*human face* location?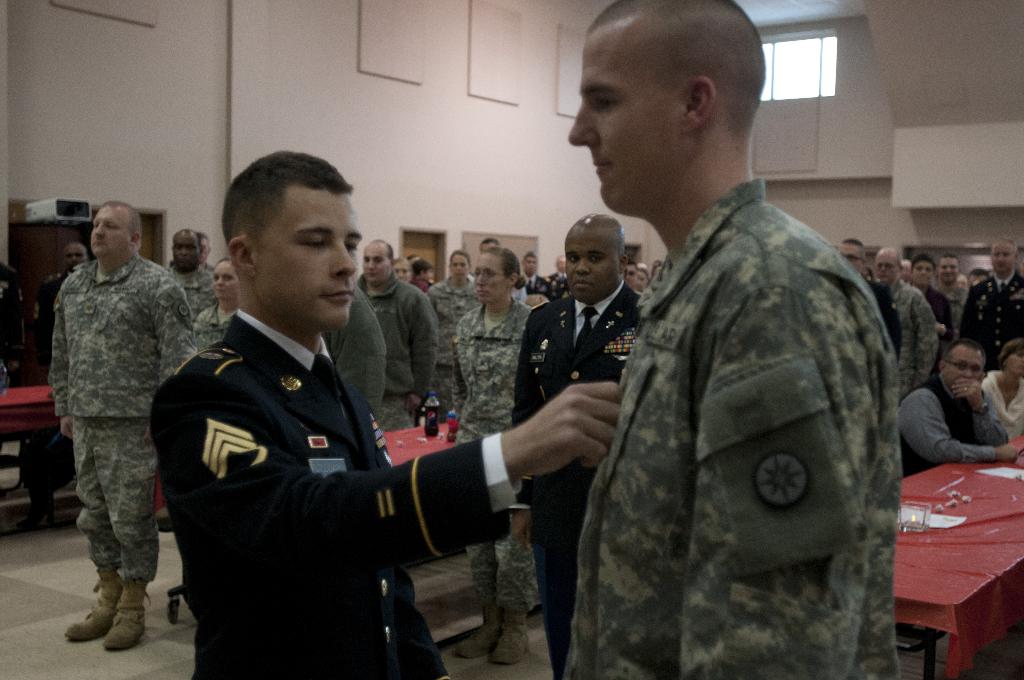
195,238,209,263
